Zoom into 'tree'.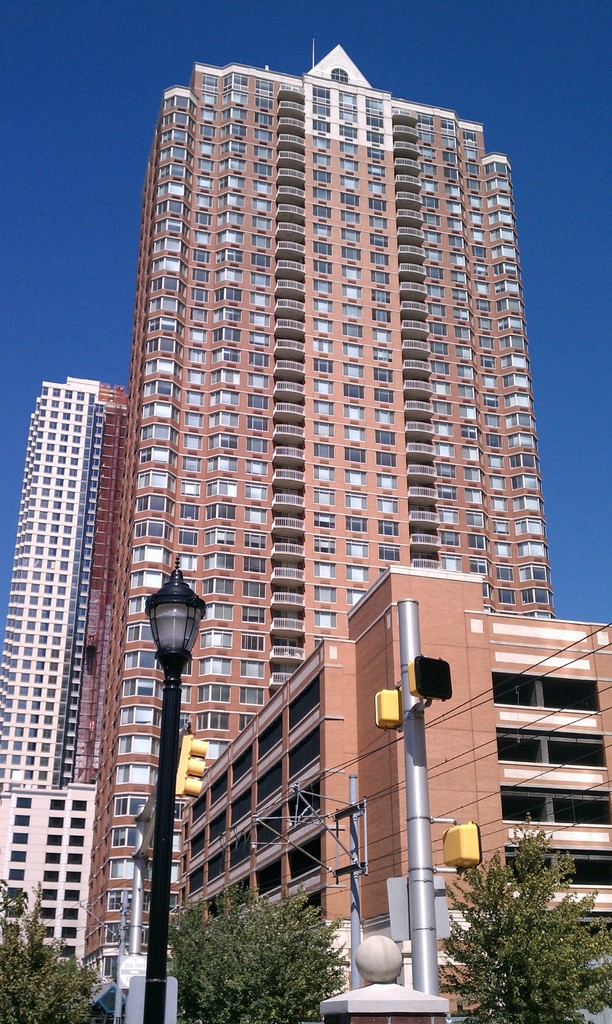
Zoom target: crop(162, 867, 356, 1023).
